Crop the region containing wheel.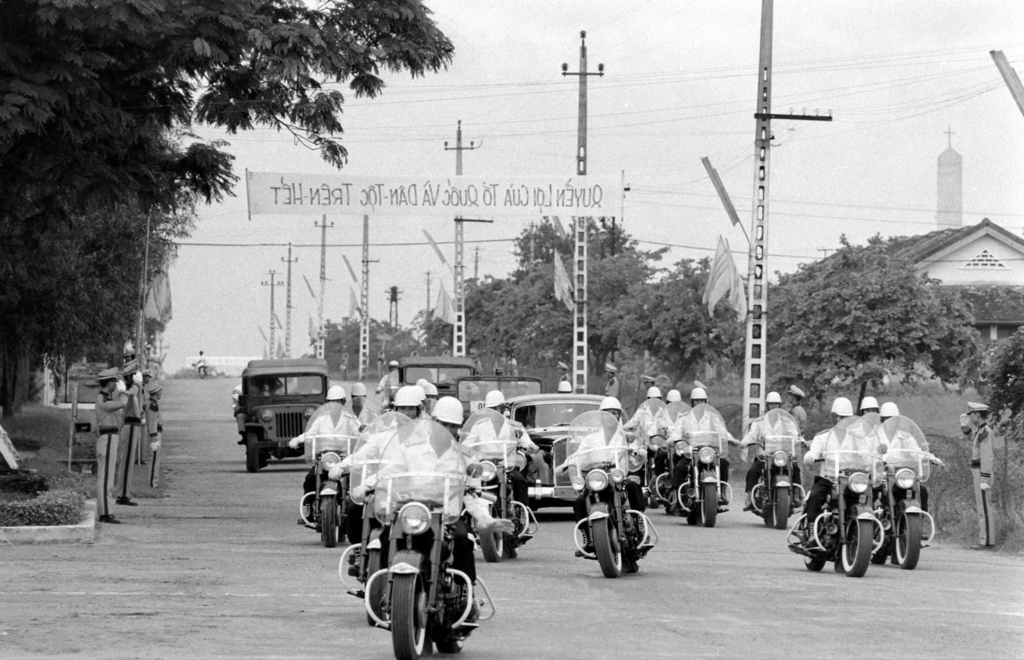
Crop region: rect(772, 483, 793, 530).
